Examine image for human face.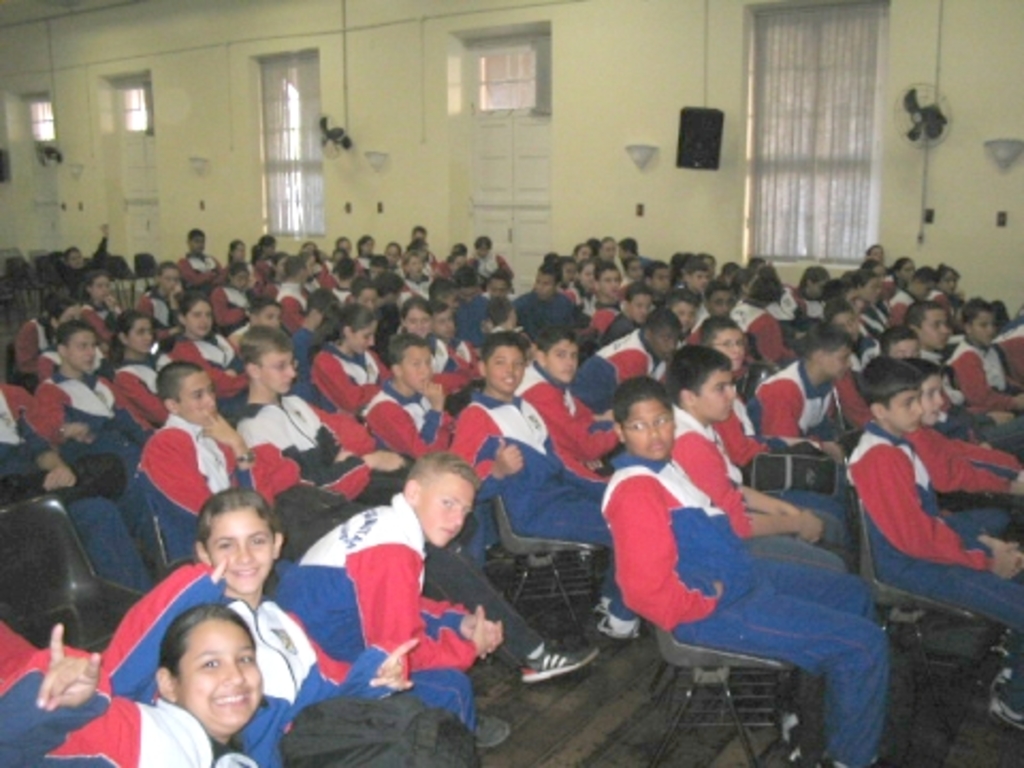
Examination result: [x1=58, y1=303, x2=83, y2=322].
